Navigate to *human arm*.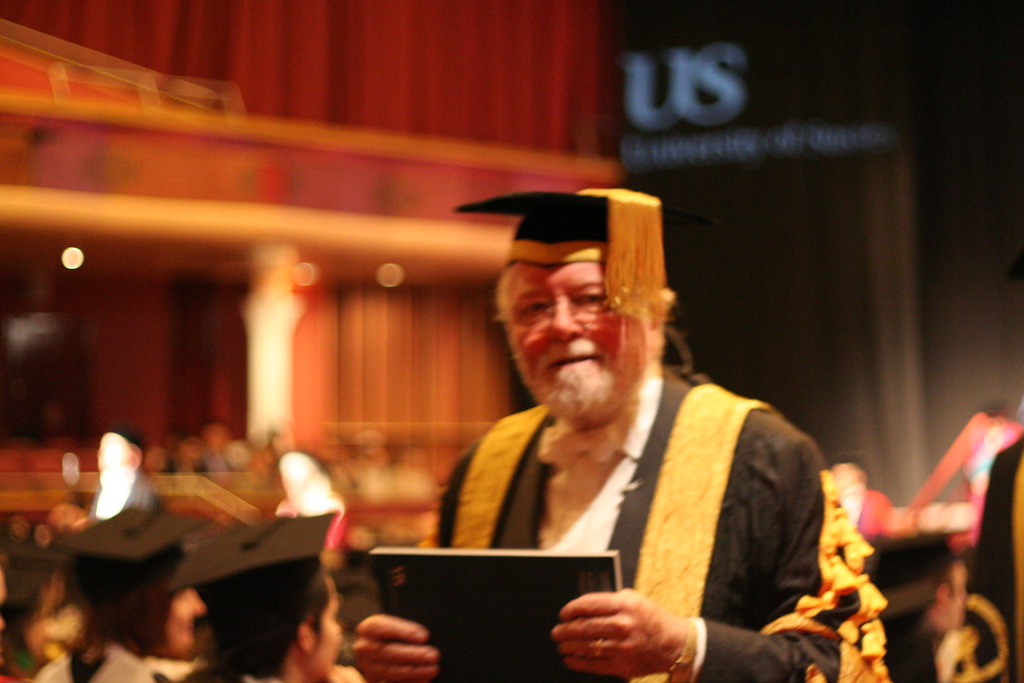
Navigation target: detection(348, 609, 434, 682).
